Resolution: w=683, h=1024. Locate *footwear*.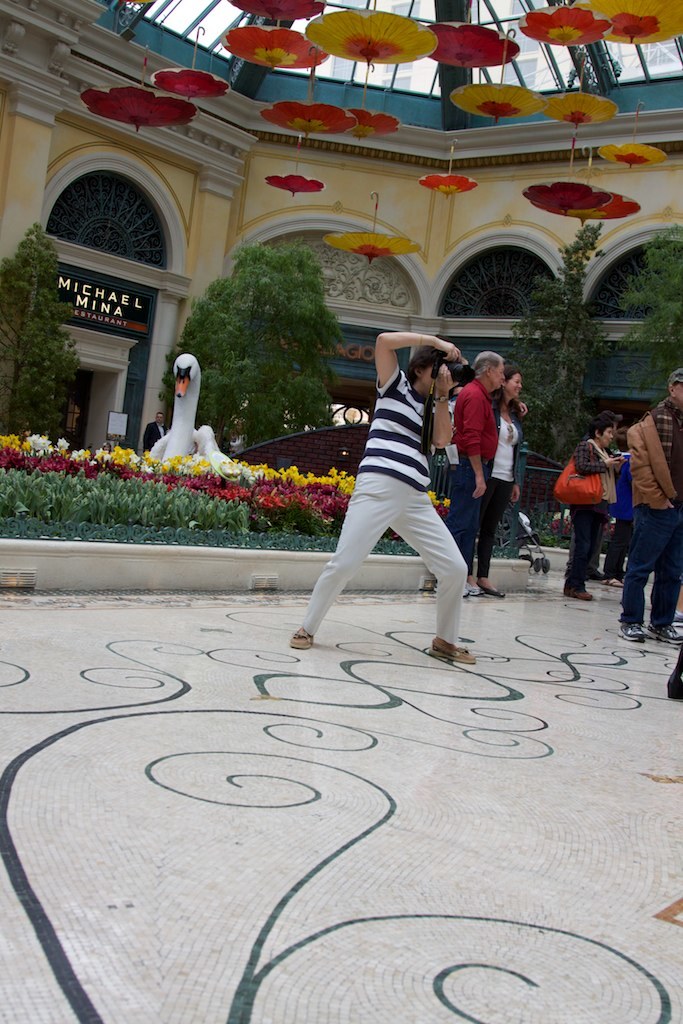
[648,625,682,646].
